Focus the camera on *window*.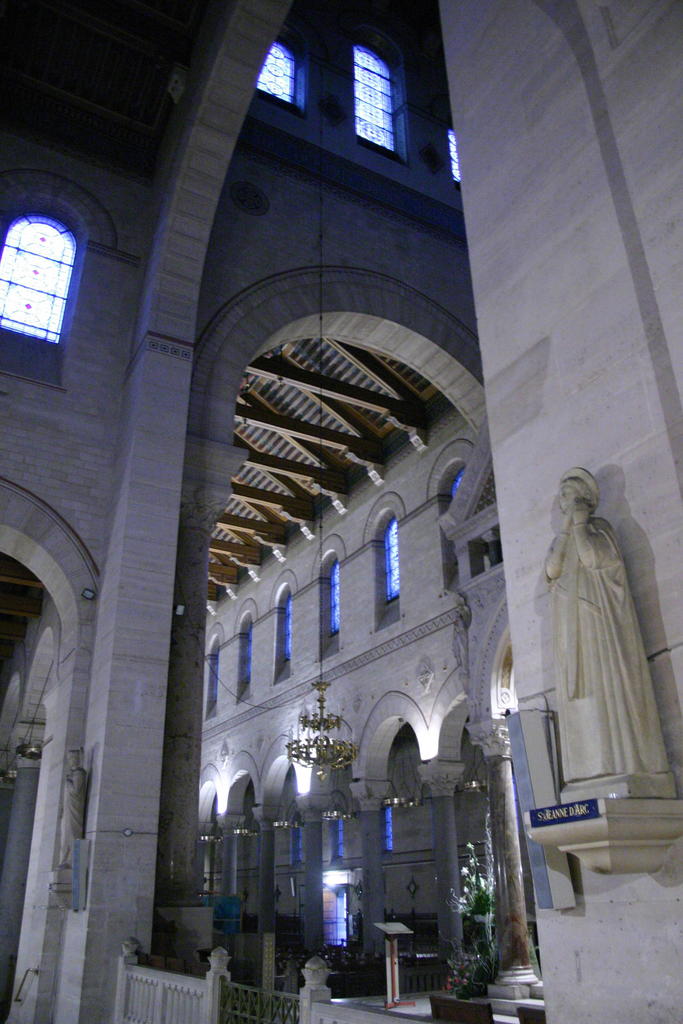
Focus region: bbox(202, 648, 226, 726).
